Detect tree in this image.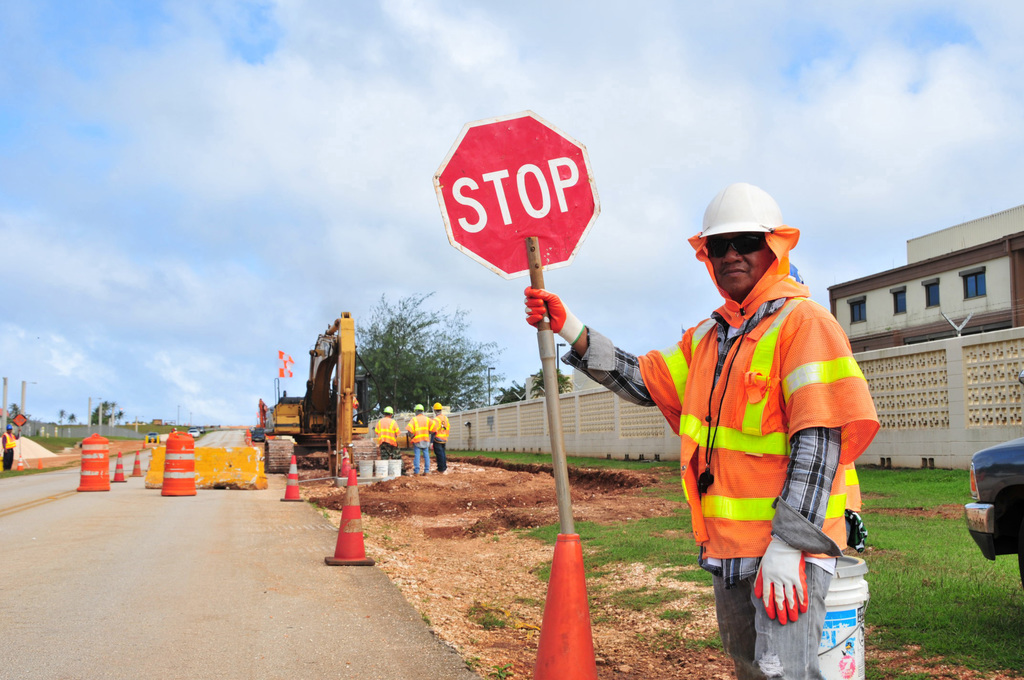
Detection: crop(355, 293, 504, 416).
